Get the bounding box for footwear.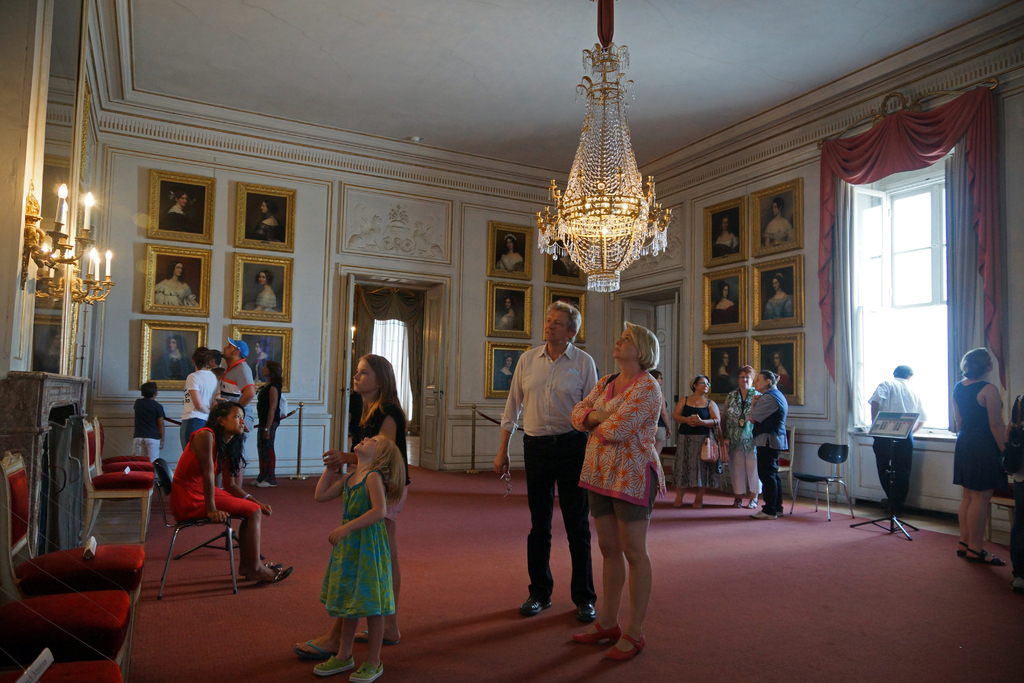
[left=966, top=549, right=1005, bottom=568].
